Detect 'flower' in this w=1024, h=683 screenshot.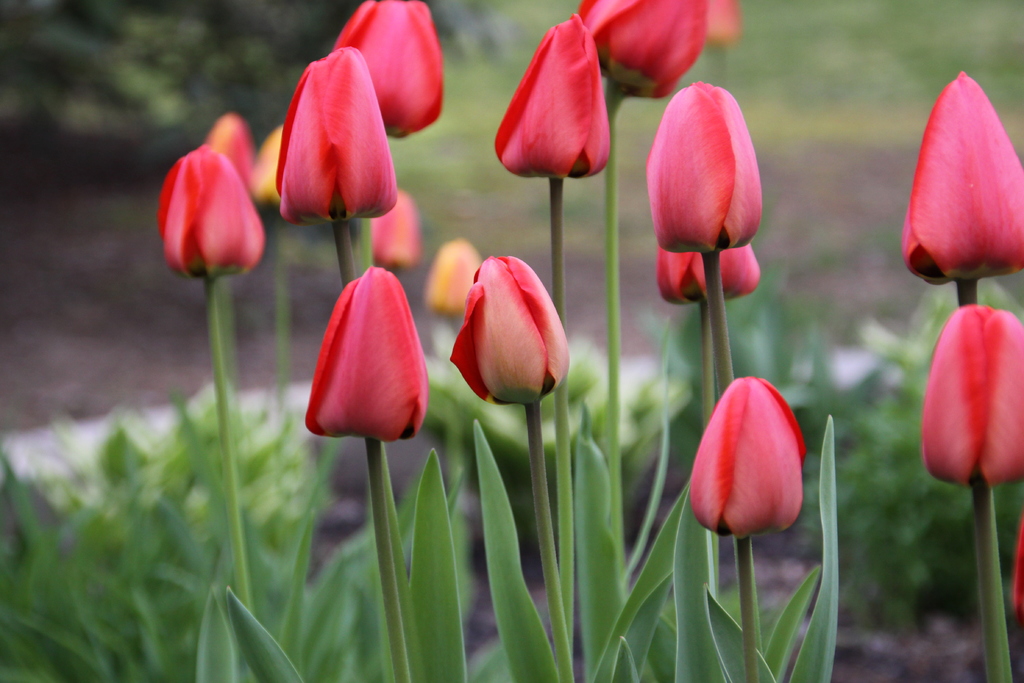
Detection: region(492, 15, 612, 177).
